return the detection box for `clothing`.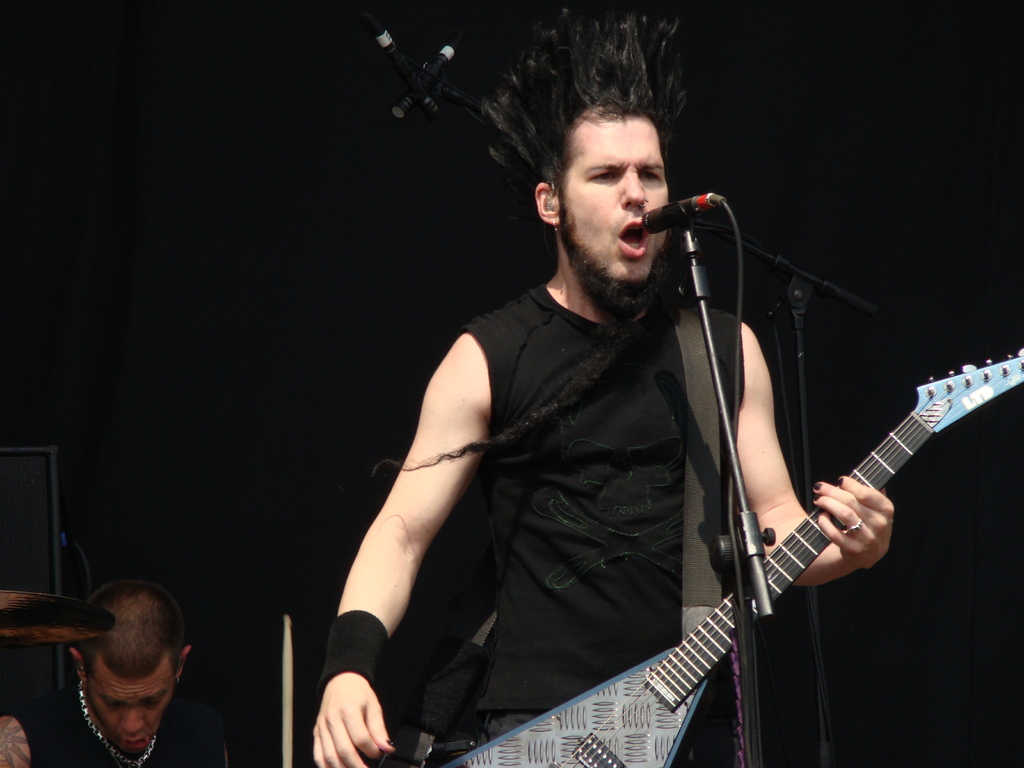
456:279:743:751.
